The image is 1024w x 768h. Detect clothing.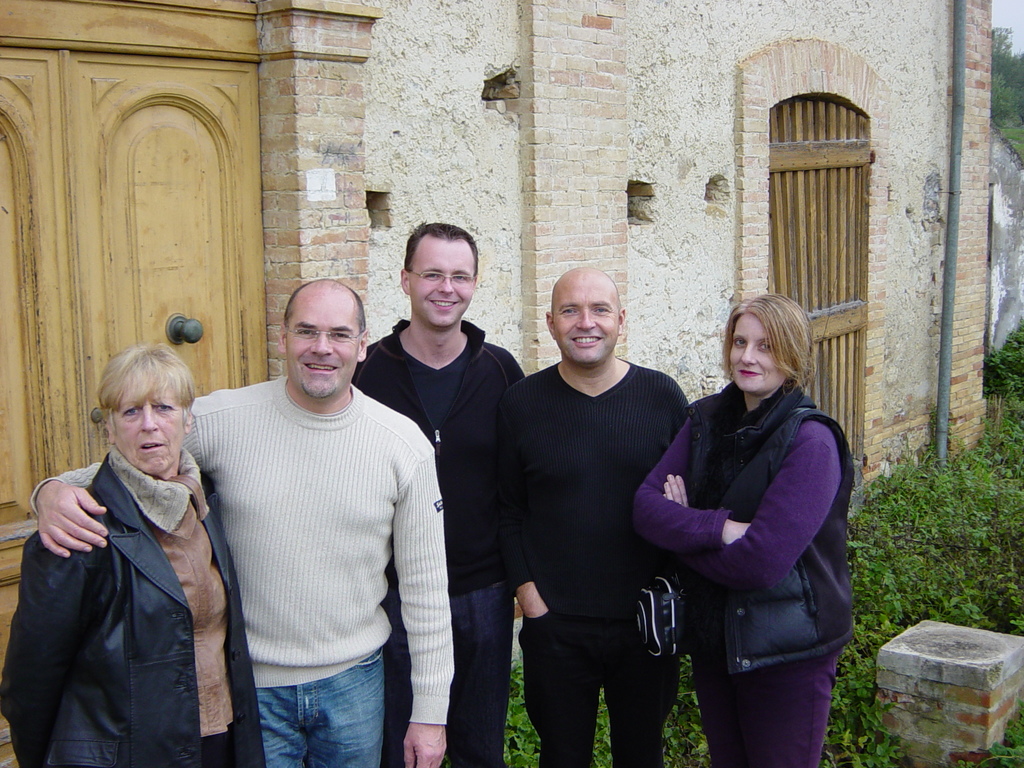
Detection: pyautogui.locateOnScreen(351, 317, 524, 767).
